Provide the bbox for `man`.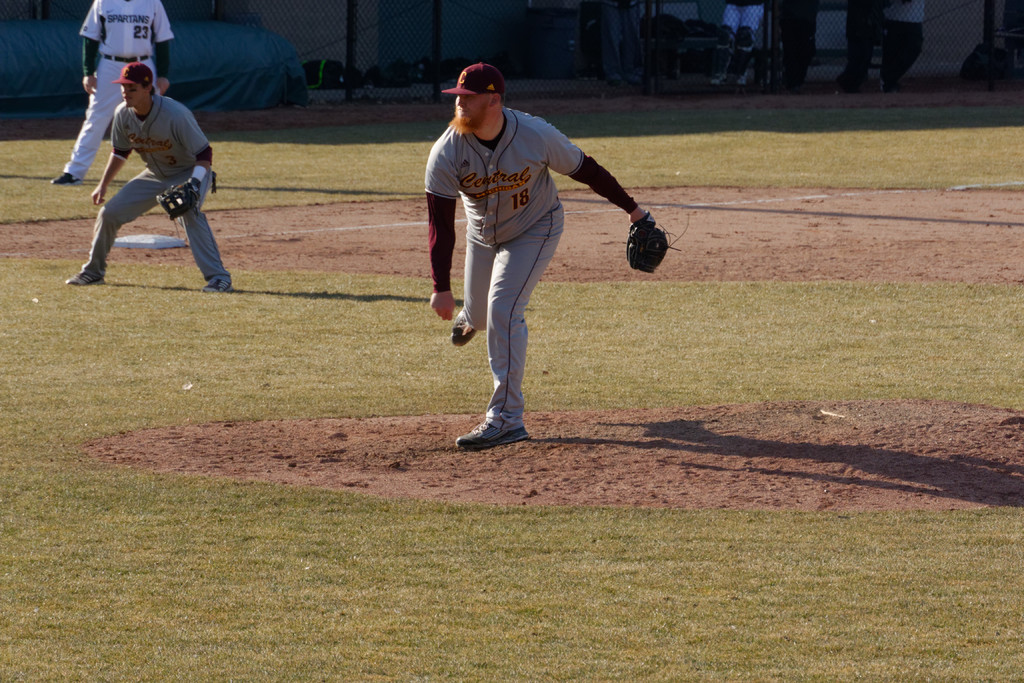
box(52, 0, 172, 185).
